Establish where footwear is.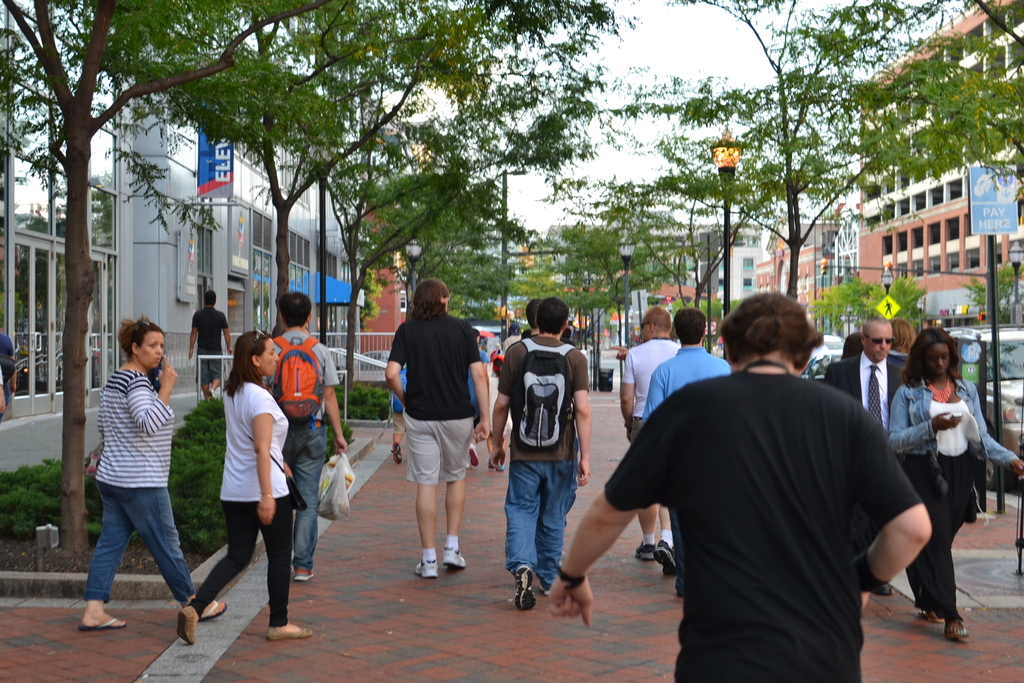
Established at box(412, 558, 437, 577).
